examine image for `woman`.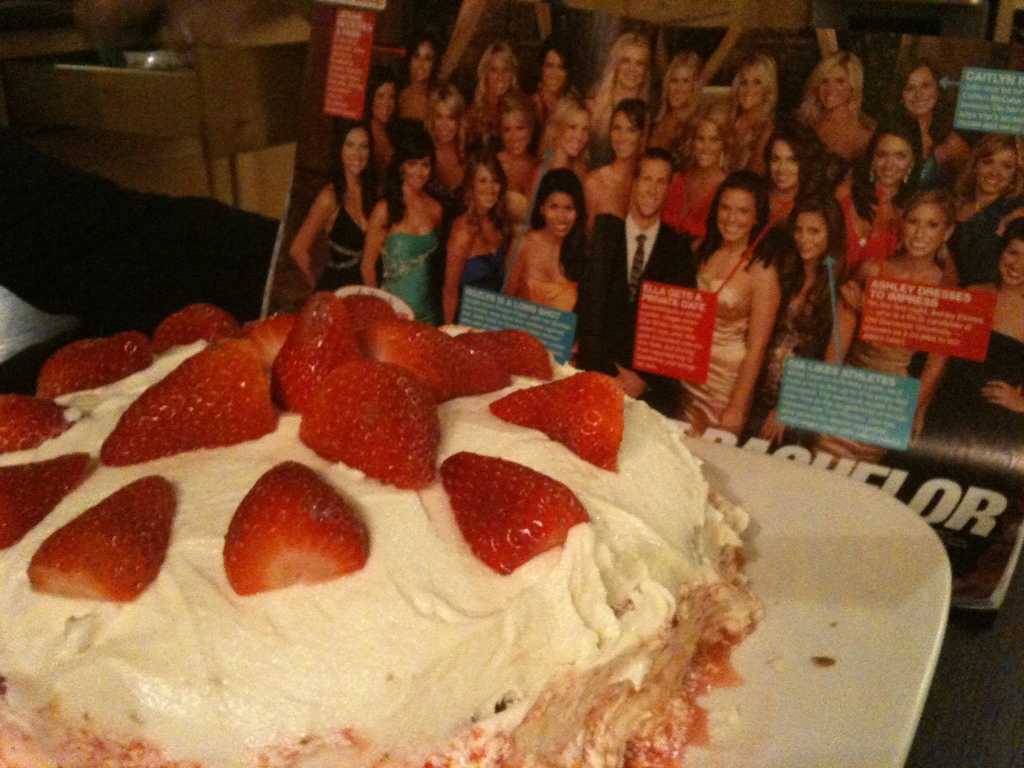
Examination result: (759,131,837,241).
